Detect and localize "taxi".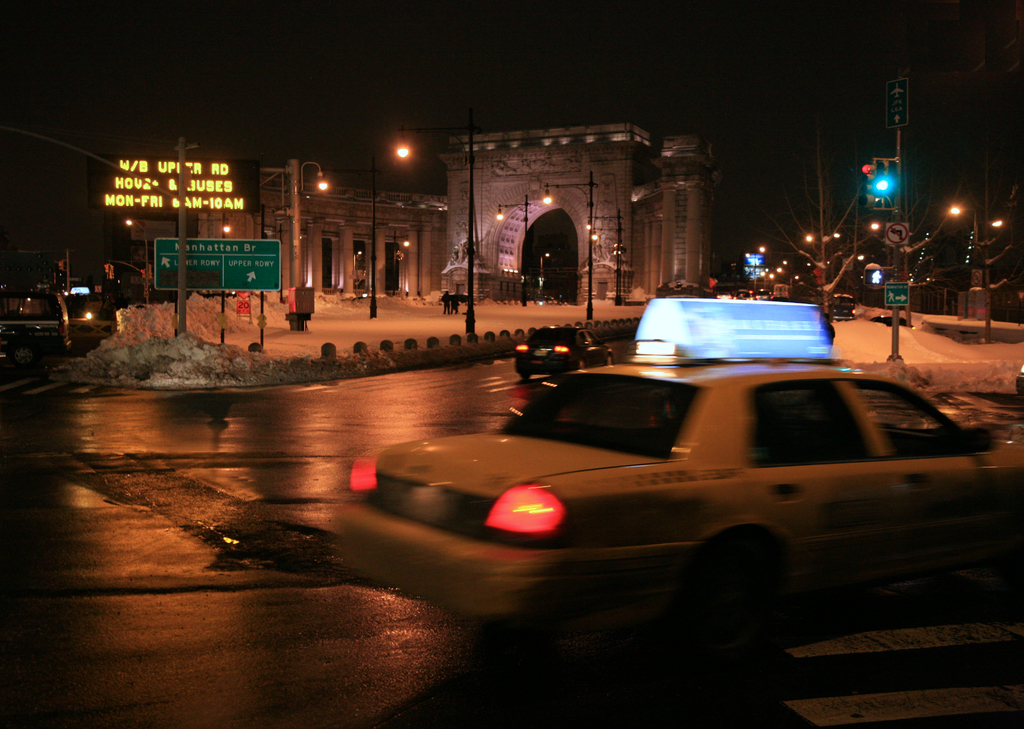
Localized at (x1=374, y1=314, x2=989, y2=623).
